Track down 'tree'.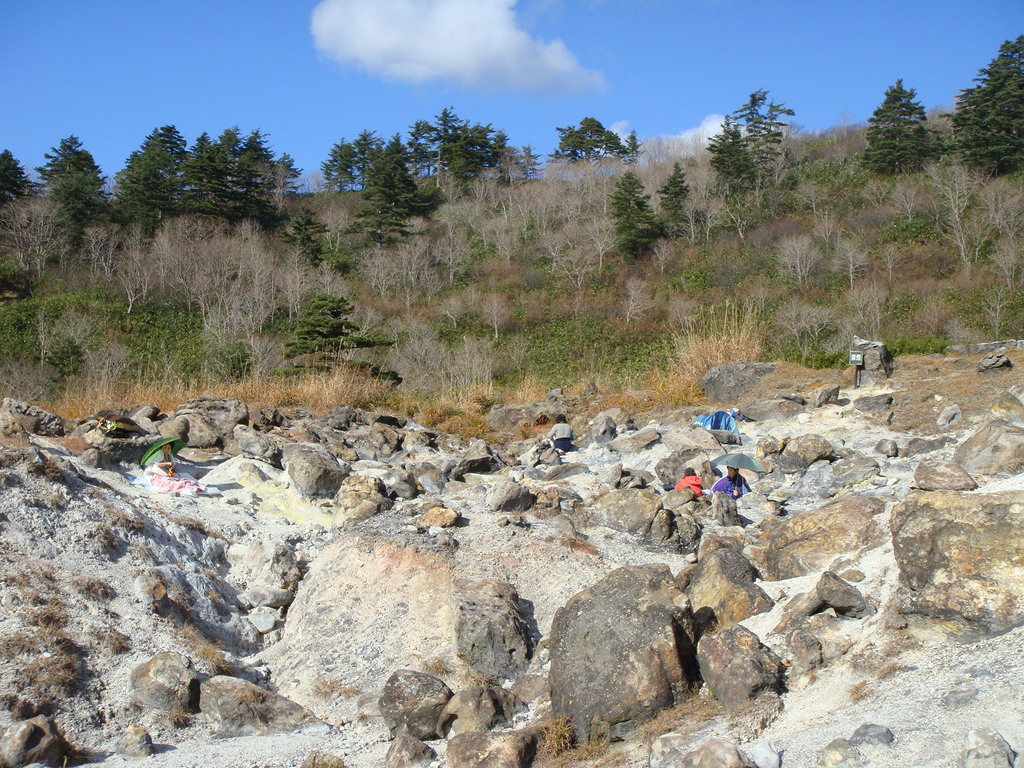
Tracked to x1=0 y1=150 x2=29 y2=200.
